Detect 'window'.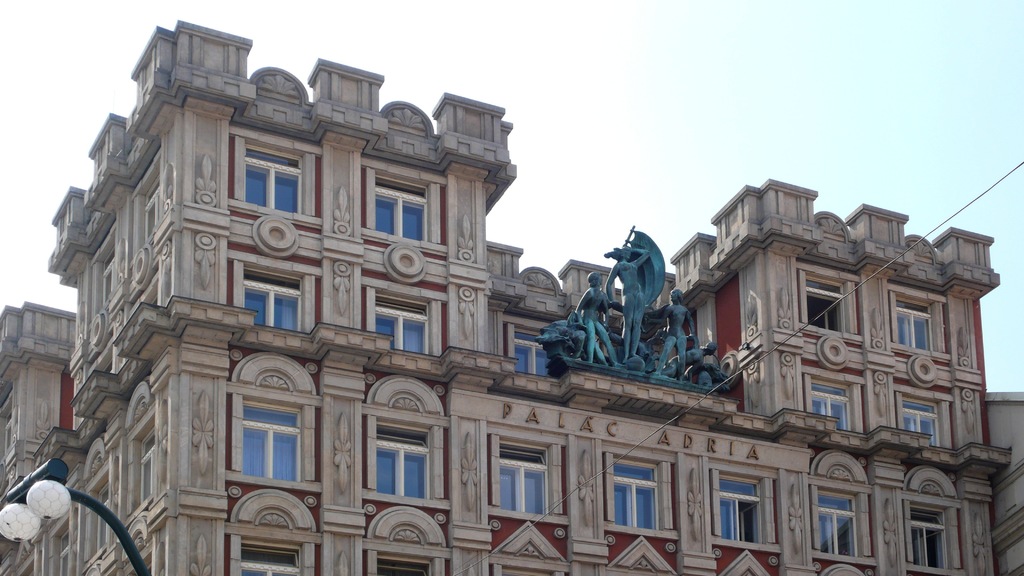
Detected at 895/396/945/447.
